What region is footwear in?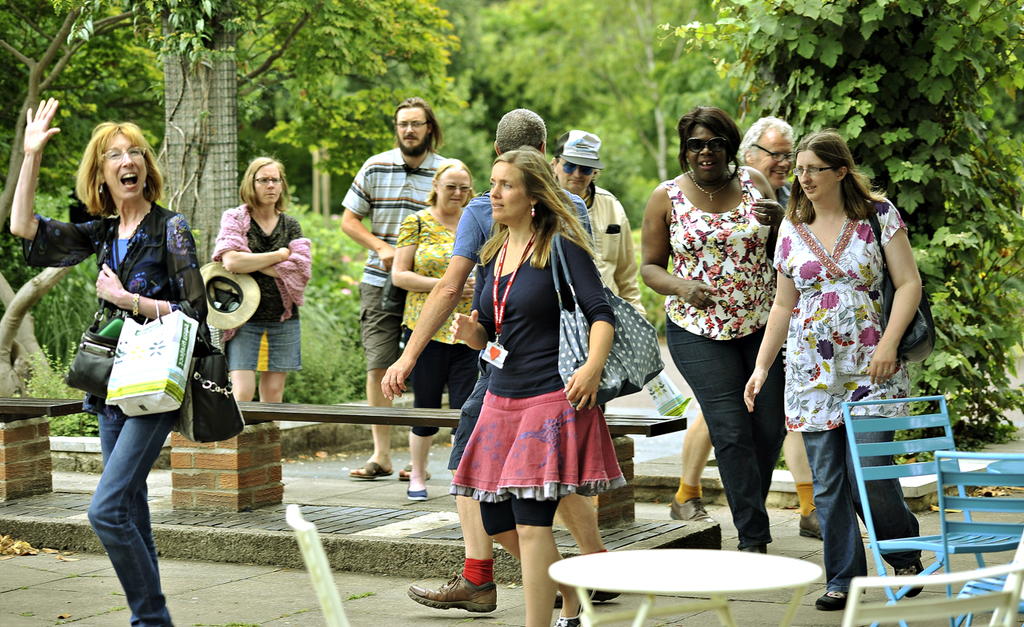
399:456:410:478.
